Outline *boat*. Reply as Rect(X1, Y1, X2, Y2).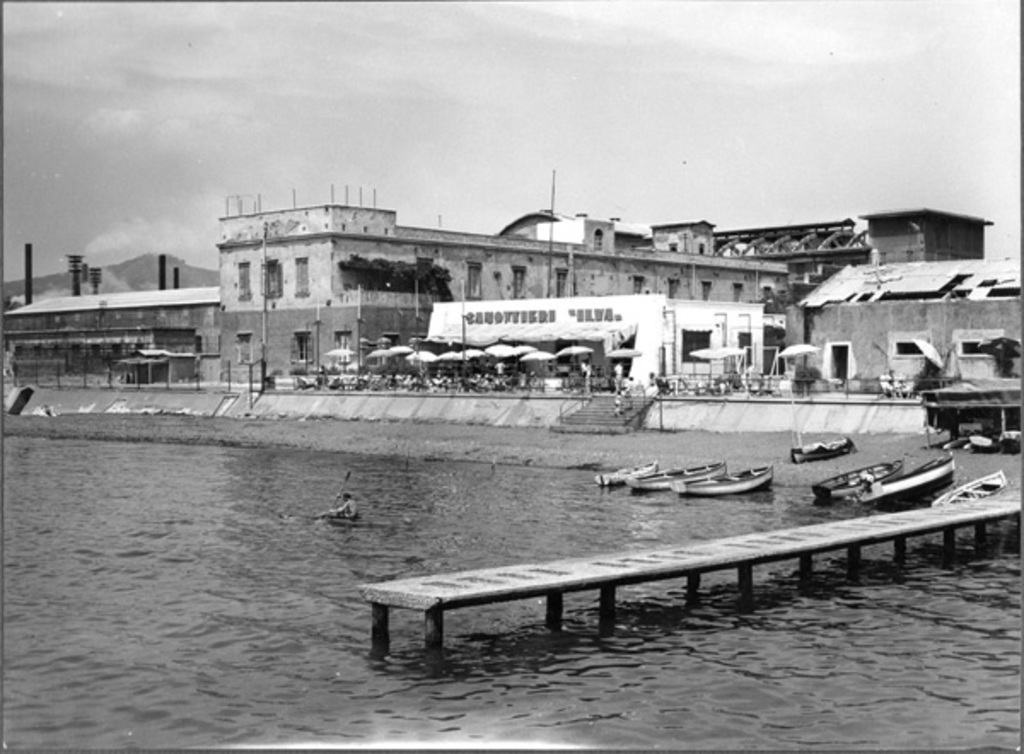
Rect(811, 455, 905, 500).
